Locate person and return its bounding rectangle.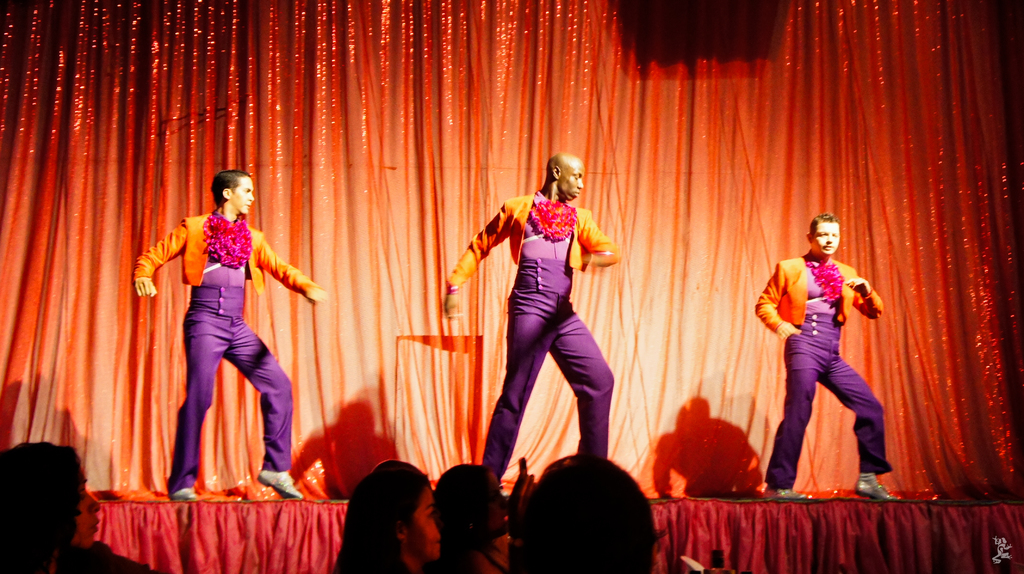
{"x1": 430, "y1": 467, "x2": 510, "y2": 573}.
